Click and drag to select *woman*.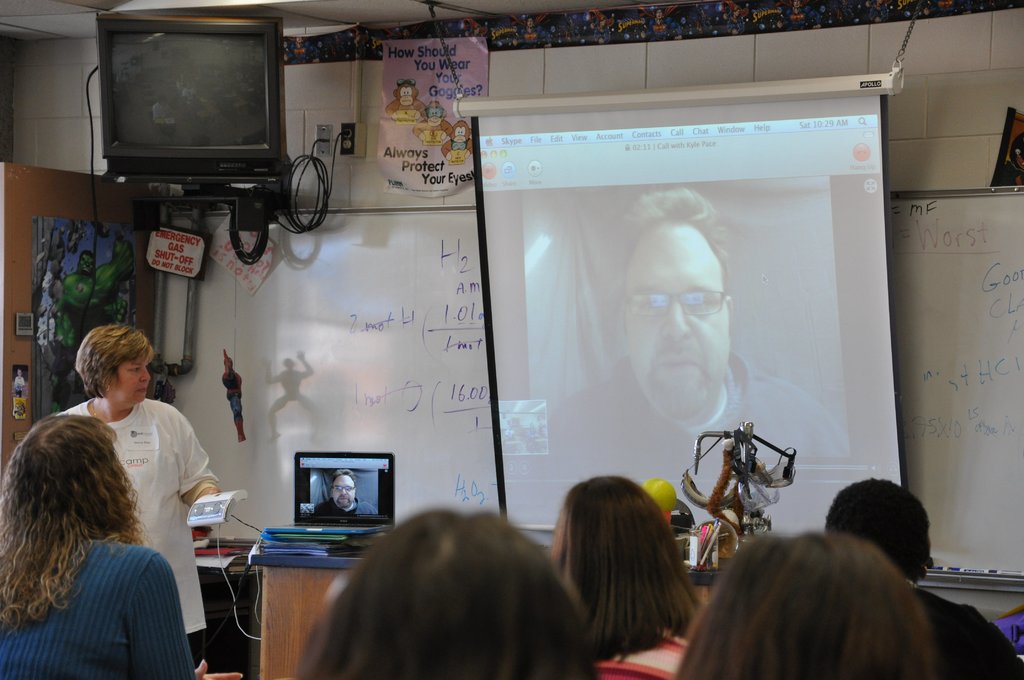
Selection: crop(287, 506, 602, 679).
